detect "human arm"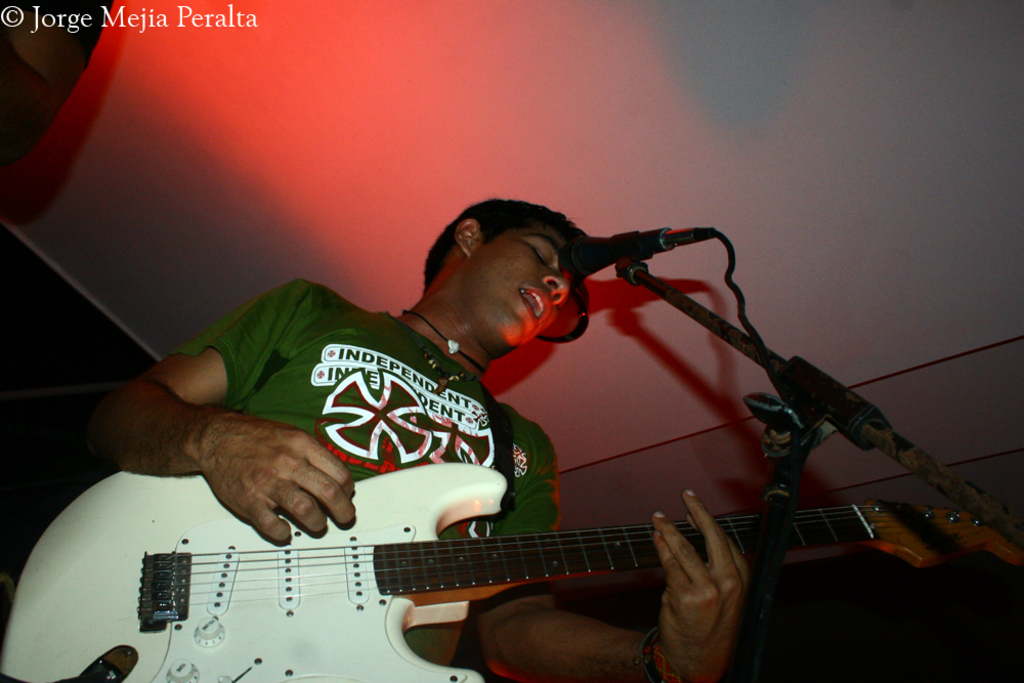
458,405,746,682
